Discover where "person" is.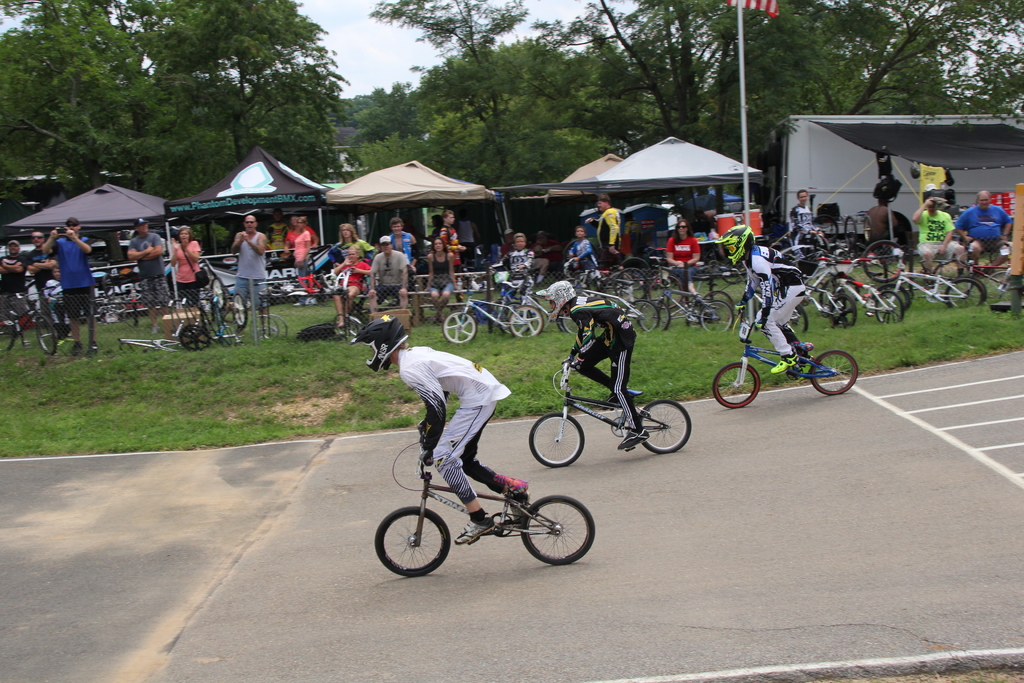
Discovered at (534,280,657,453).
